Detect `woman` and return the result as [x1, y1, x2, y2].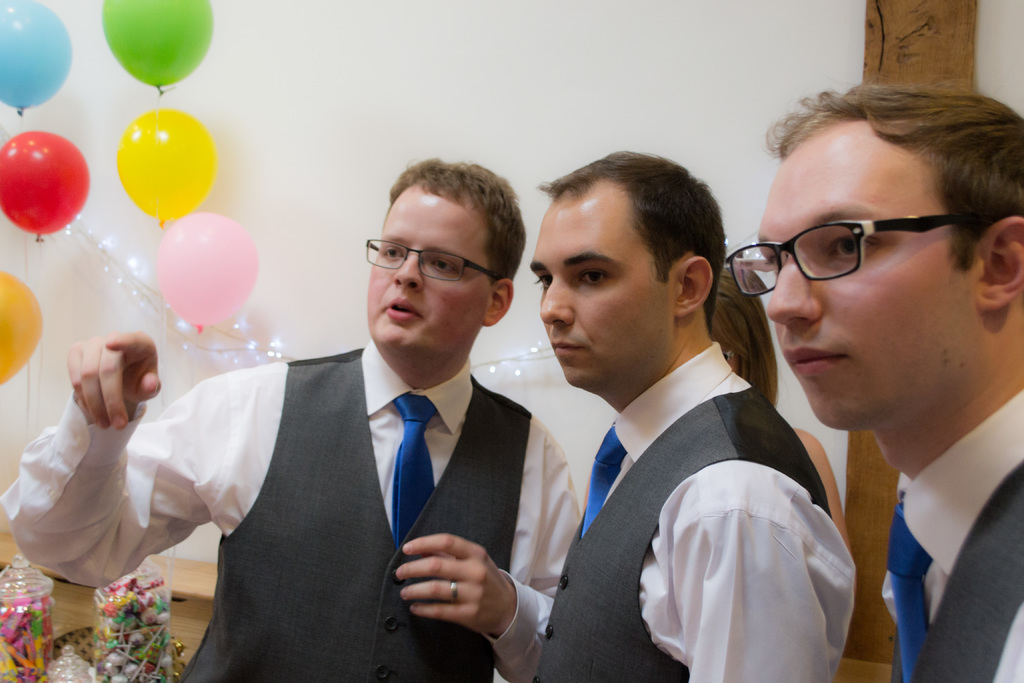
[708, 256, 851, 547].
